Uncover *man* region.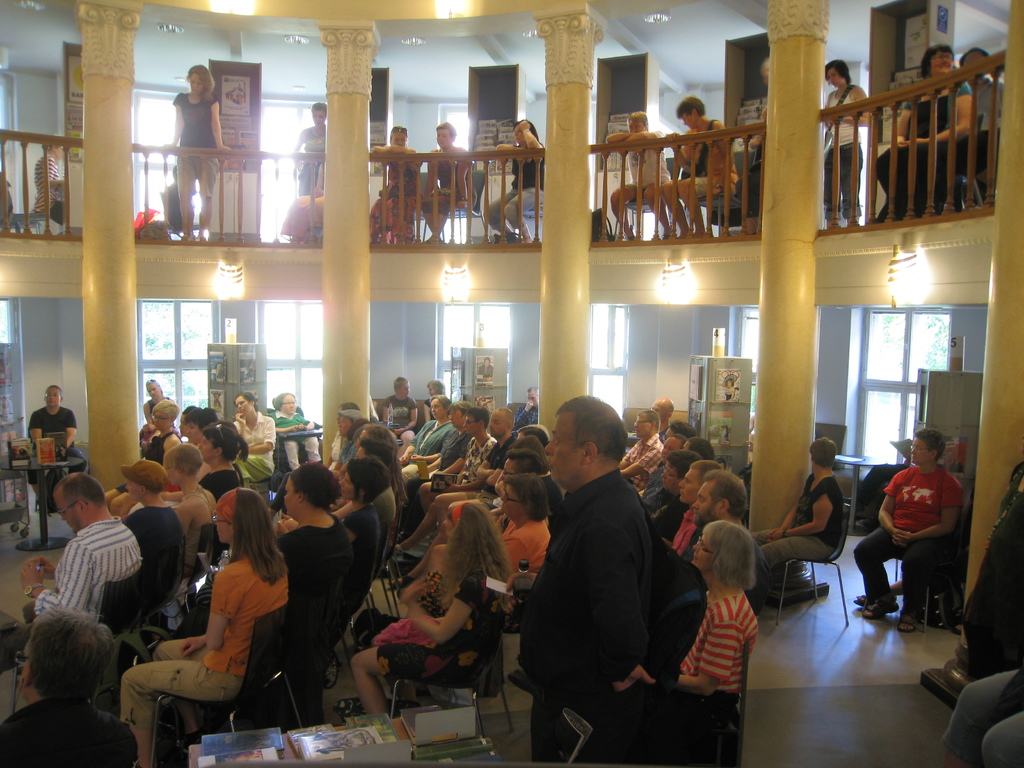
Uncovered: [29, 388, 85, 518].
